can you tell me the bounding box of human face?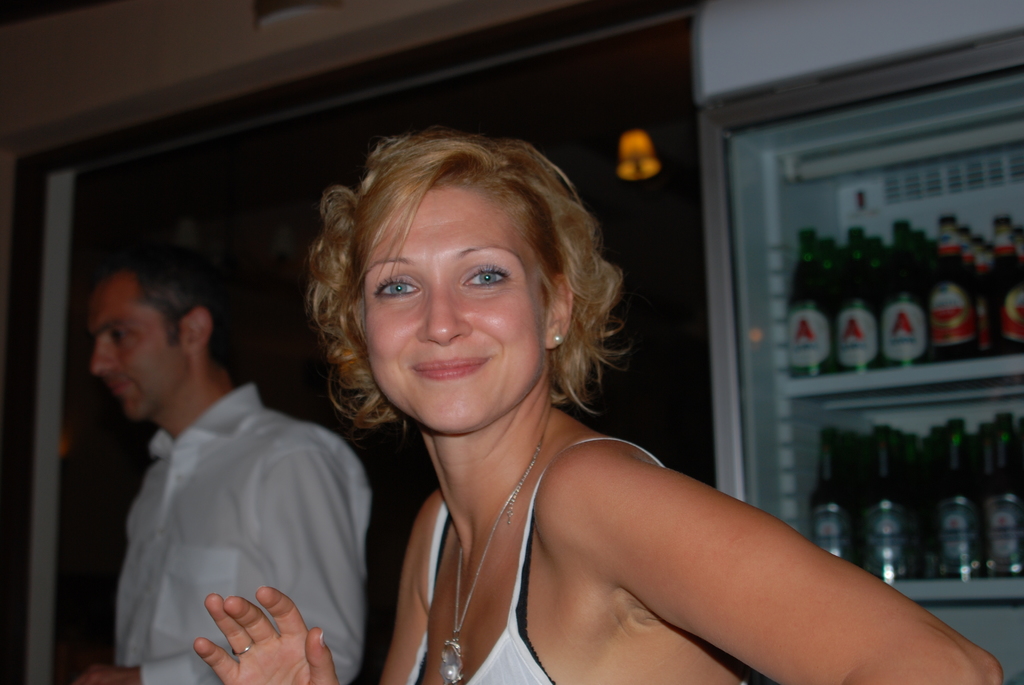
detection(338, 175, 570, 437).
